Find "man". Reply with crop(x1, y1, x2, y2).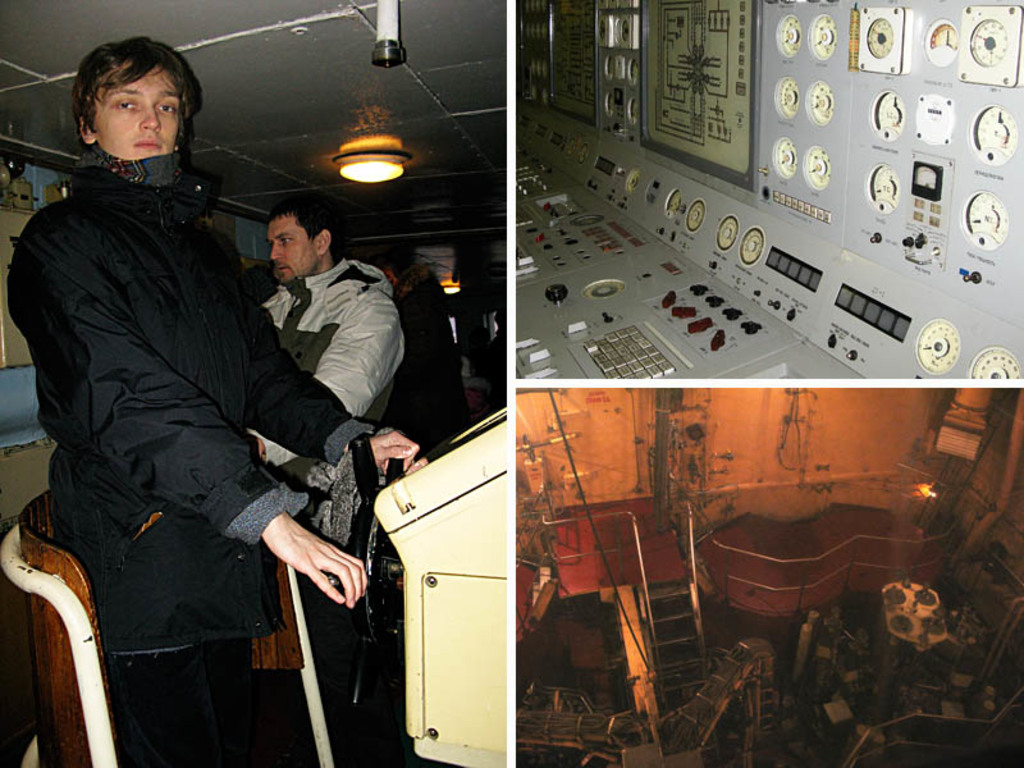
crop(17, 20, 332, 767).
